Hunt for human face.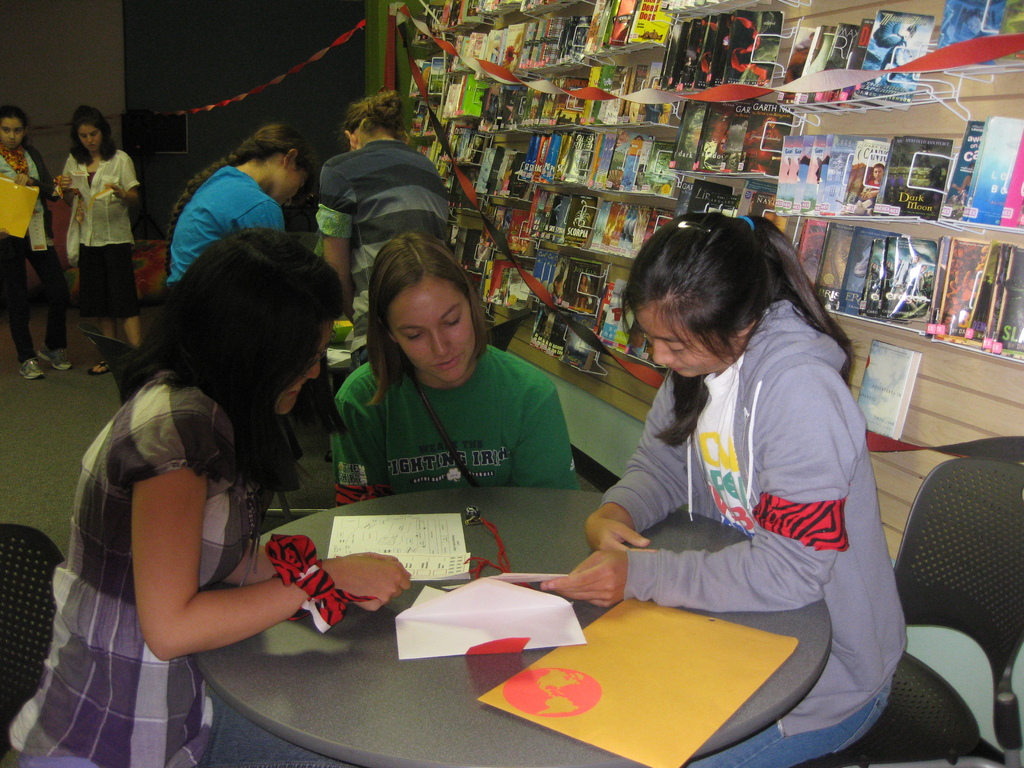
Hunted down at region(274, 168, 307, 209).
